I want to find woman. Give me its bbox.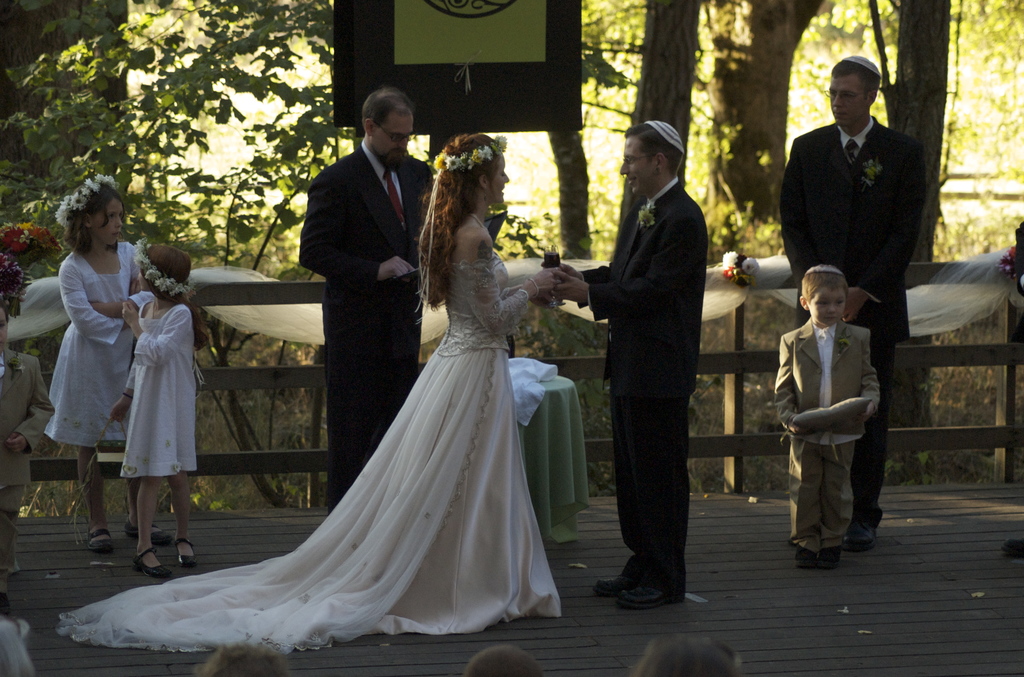
x1=167 y1=164 x2=545 y2=657.
